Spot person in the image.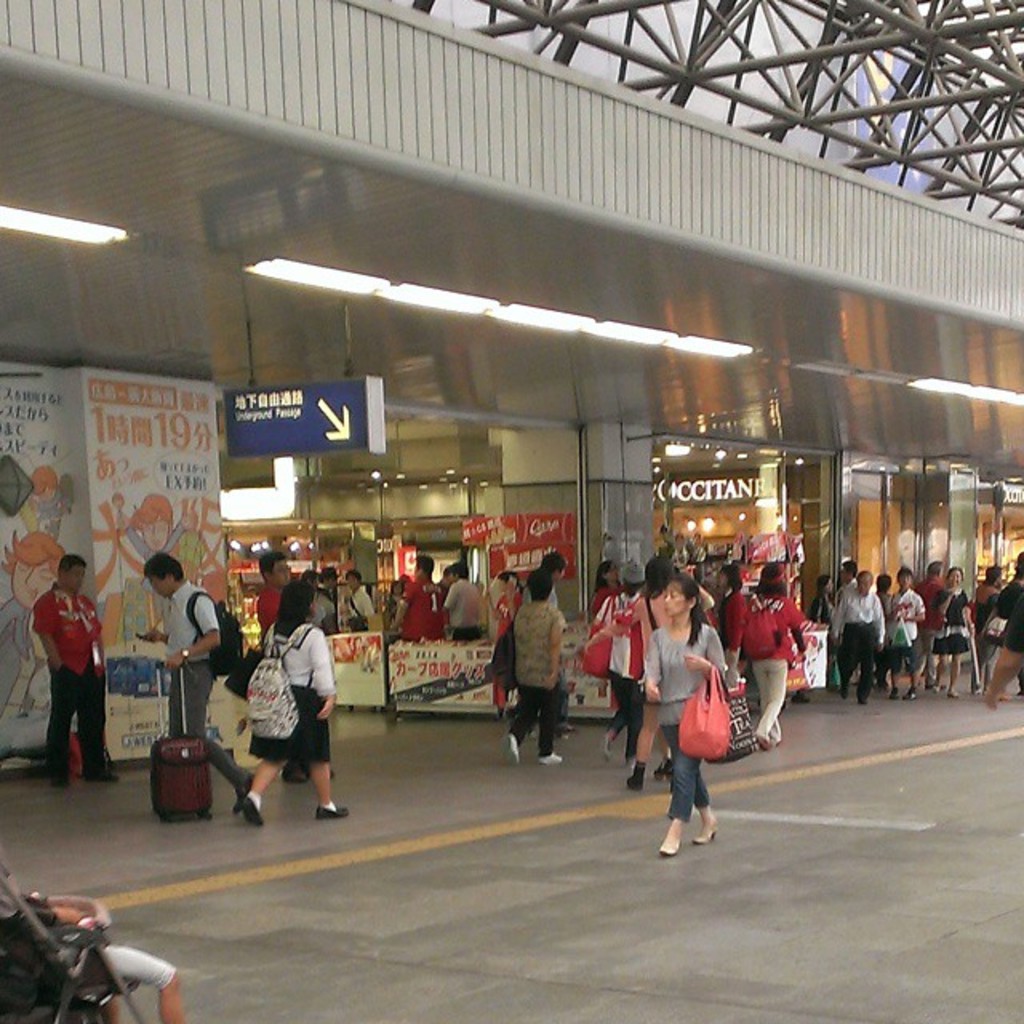
person found at (x1=238, y1=584, x2=352, y2=827).
